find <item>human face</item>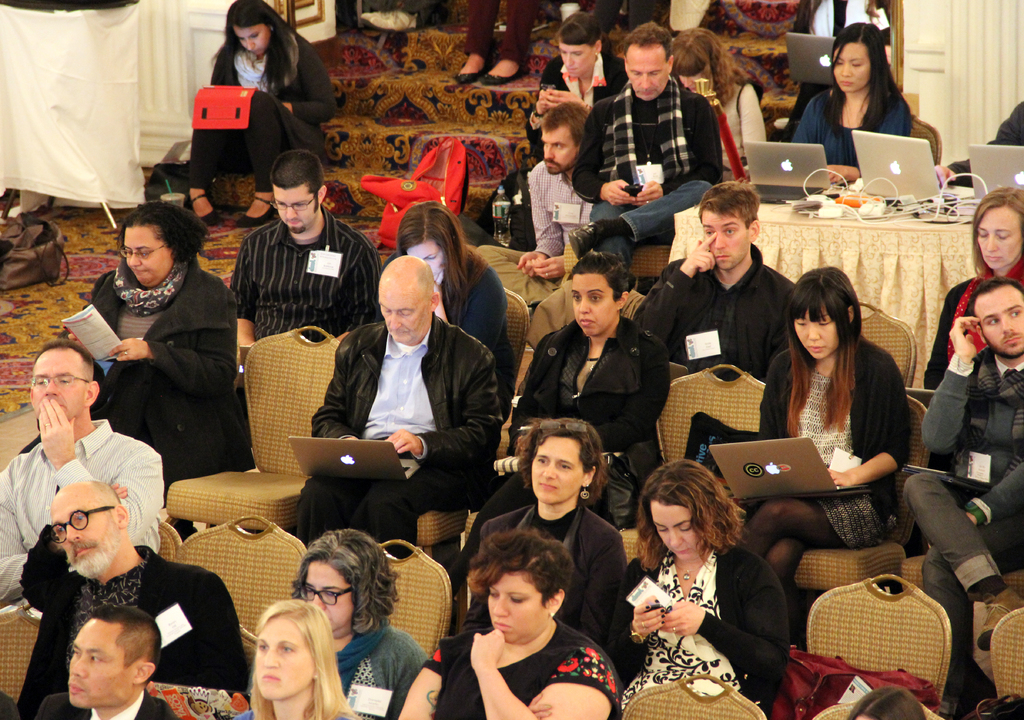
BBox(975, 287, 1023, 355)
